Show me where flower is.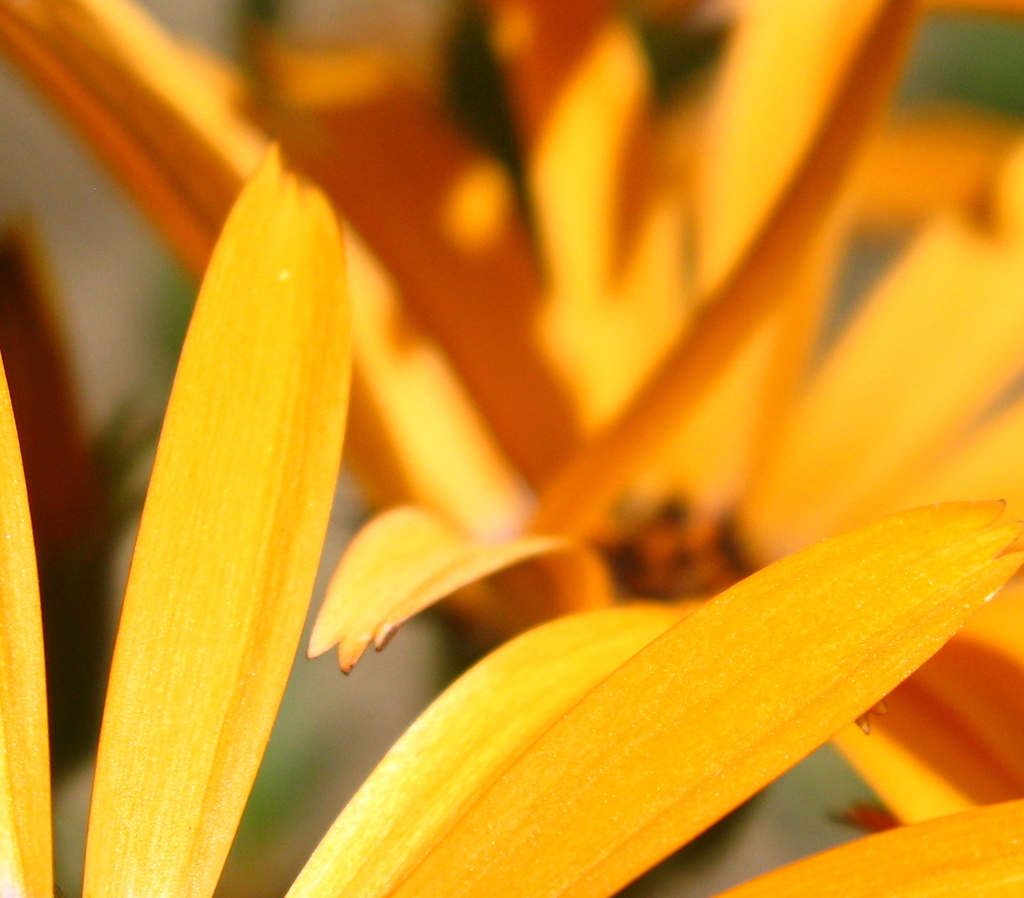
flower is at locate(0, 0, 1023, 853).
